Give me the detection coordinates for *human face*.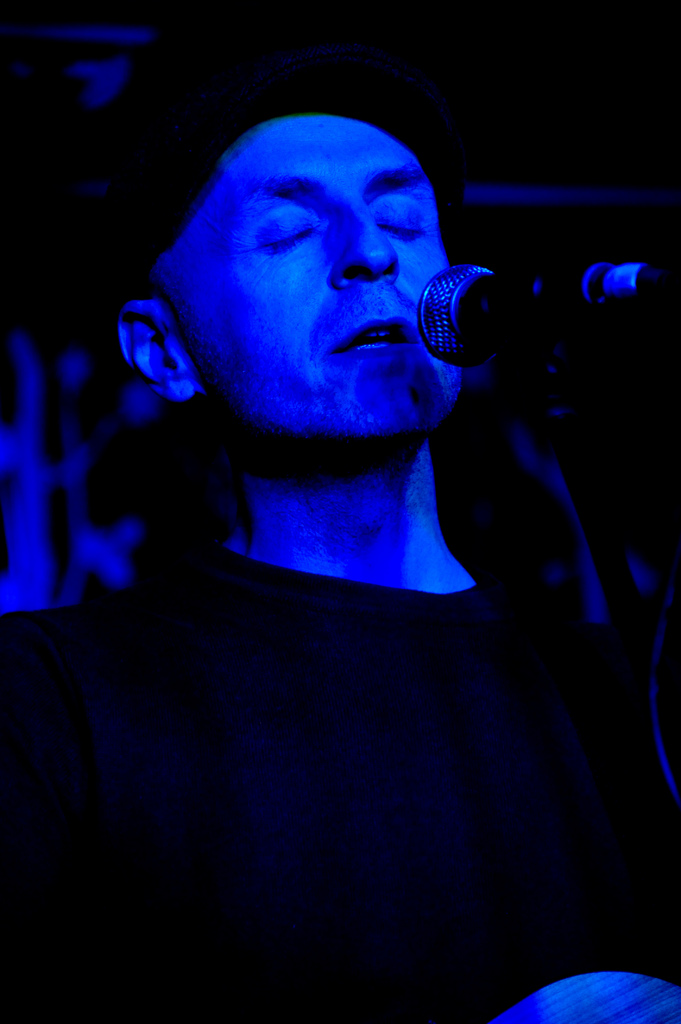
bbox(160, 115, 444, 454).
